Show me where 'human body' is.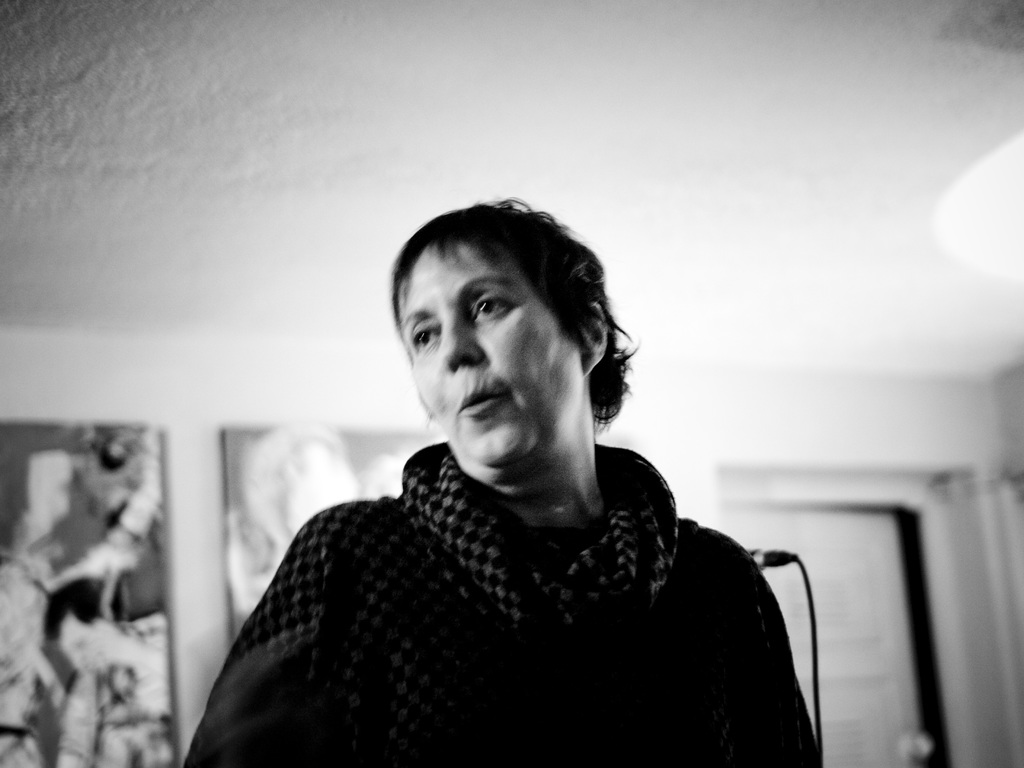
'human body' is at <bbox>172, 198, 823, 765</bbox>.
